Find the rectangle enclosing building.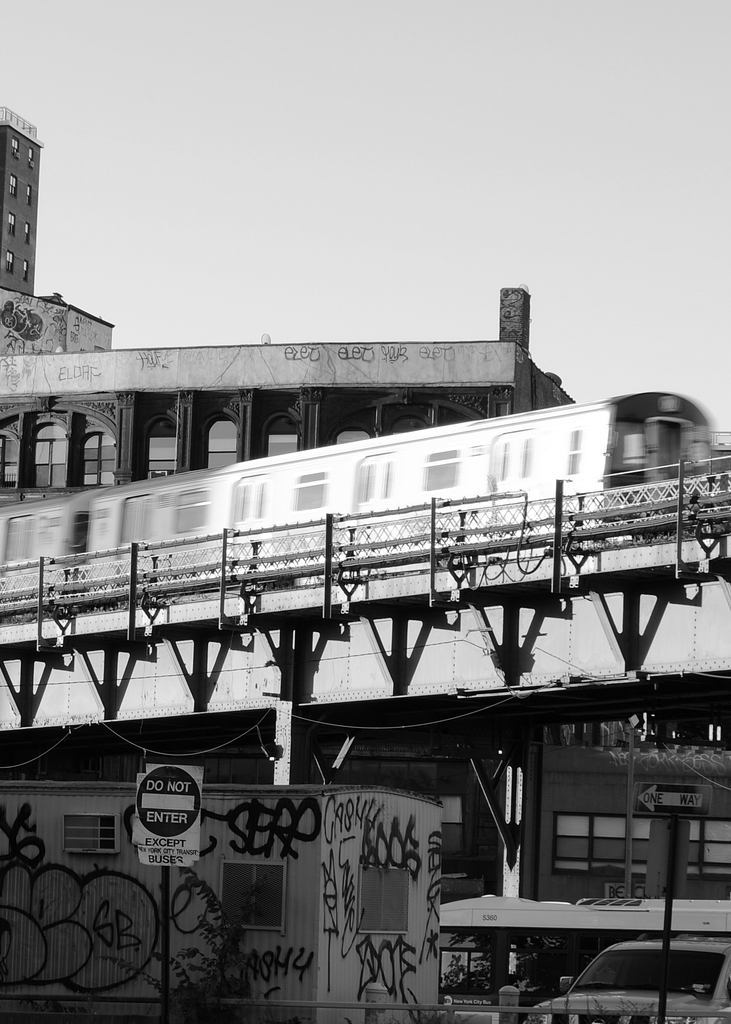
bbox(0, 94, 45, 299).
